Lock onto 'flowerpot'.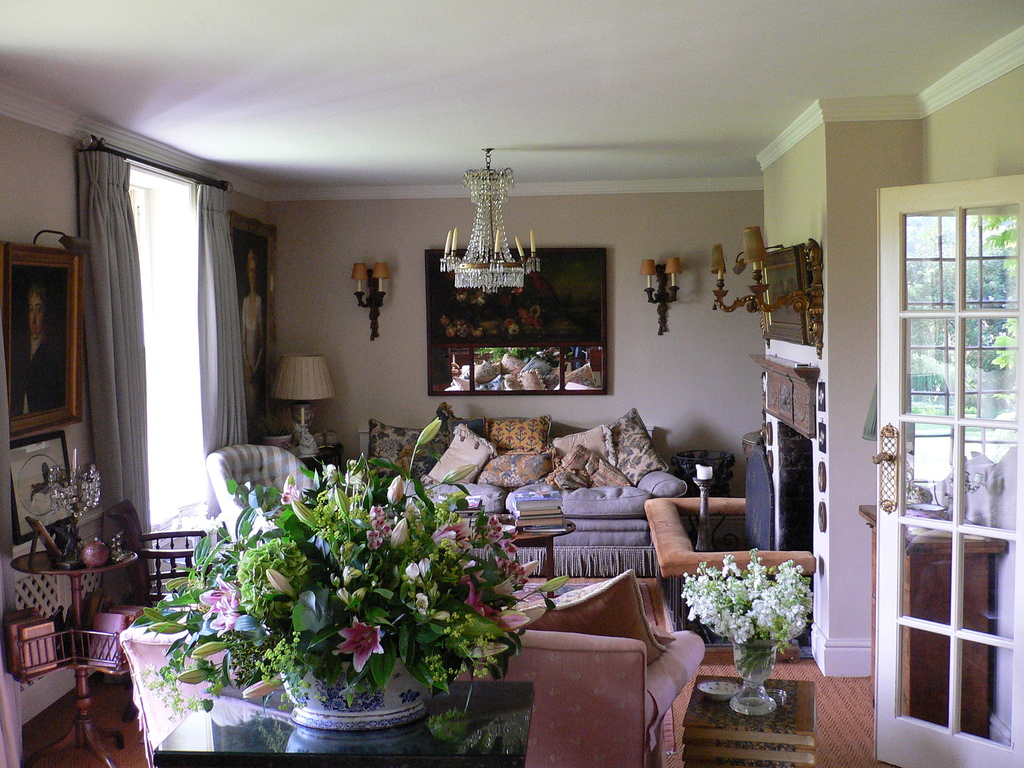
Locked: box=[731, 642, 780, 709].
